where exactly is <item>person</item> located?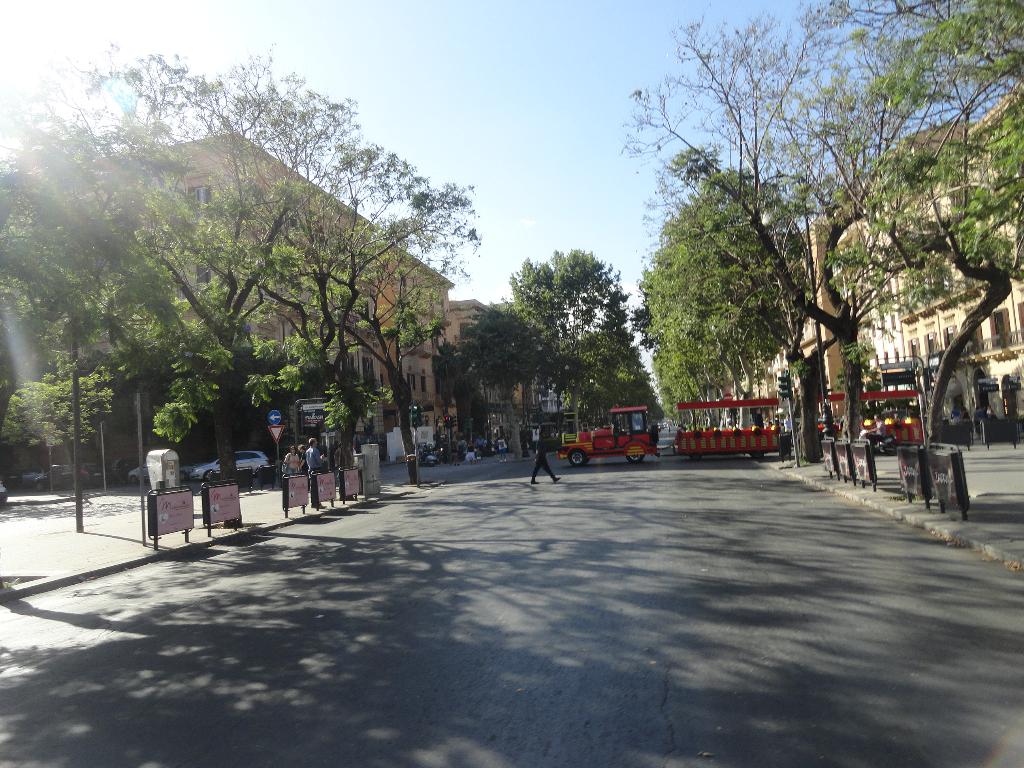
Its bounding box is [303,433,321,492].
